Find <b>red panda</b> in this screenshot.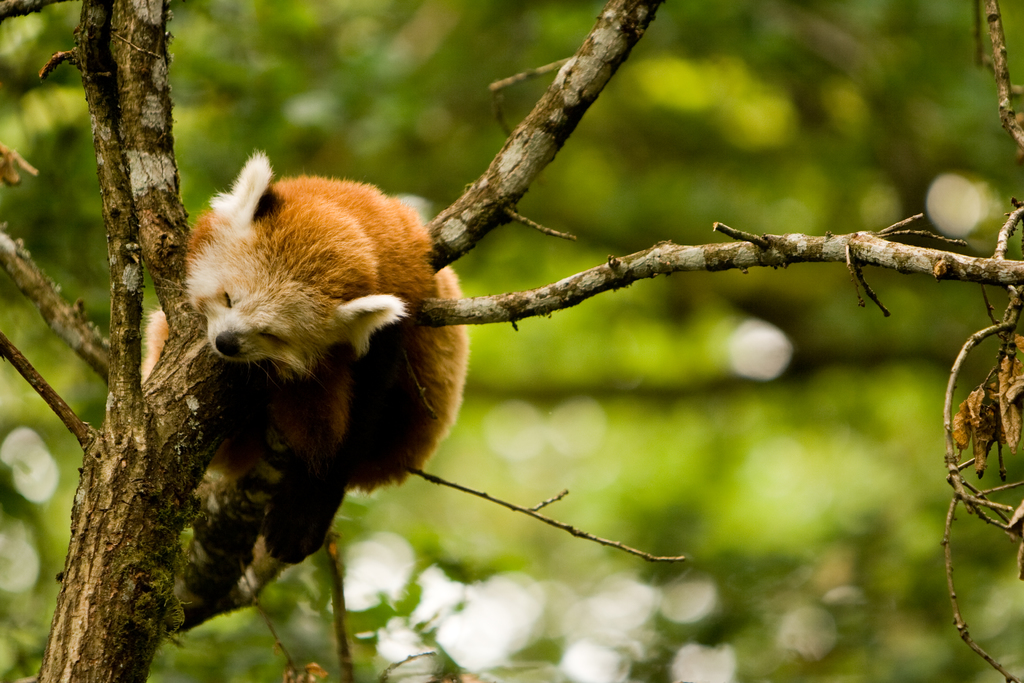
The bounding box for <b>red panda</b> is Rect(140, 147, 470, 629).
